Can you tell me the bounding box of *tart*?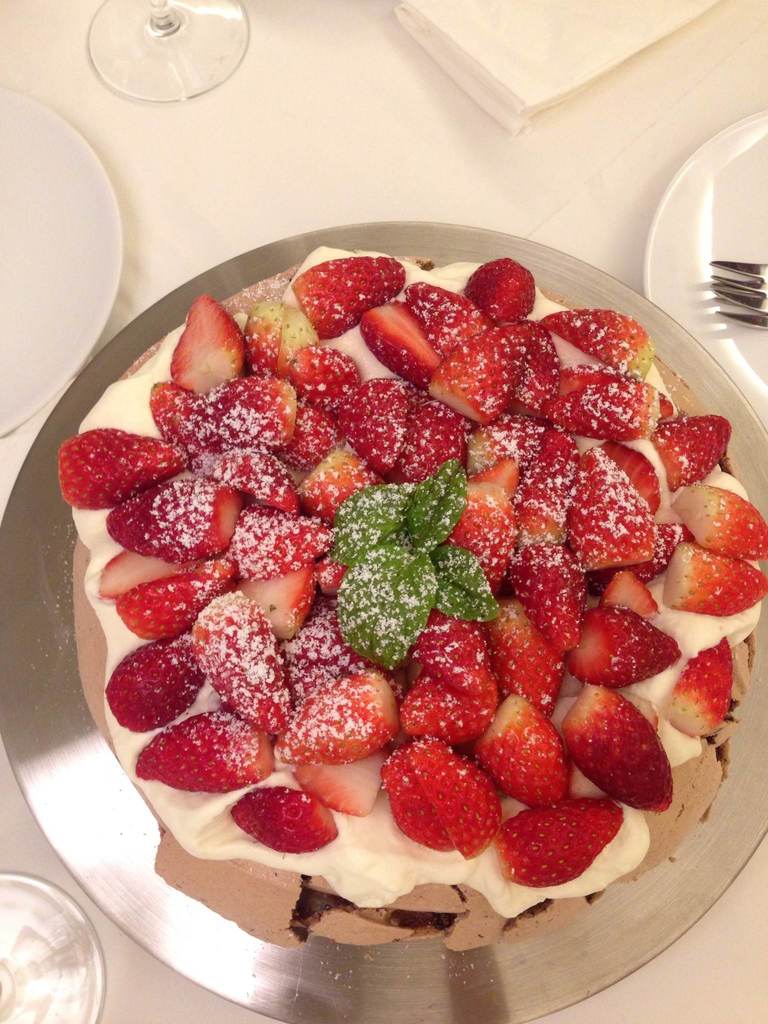
[61, 252, 767, 943].
